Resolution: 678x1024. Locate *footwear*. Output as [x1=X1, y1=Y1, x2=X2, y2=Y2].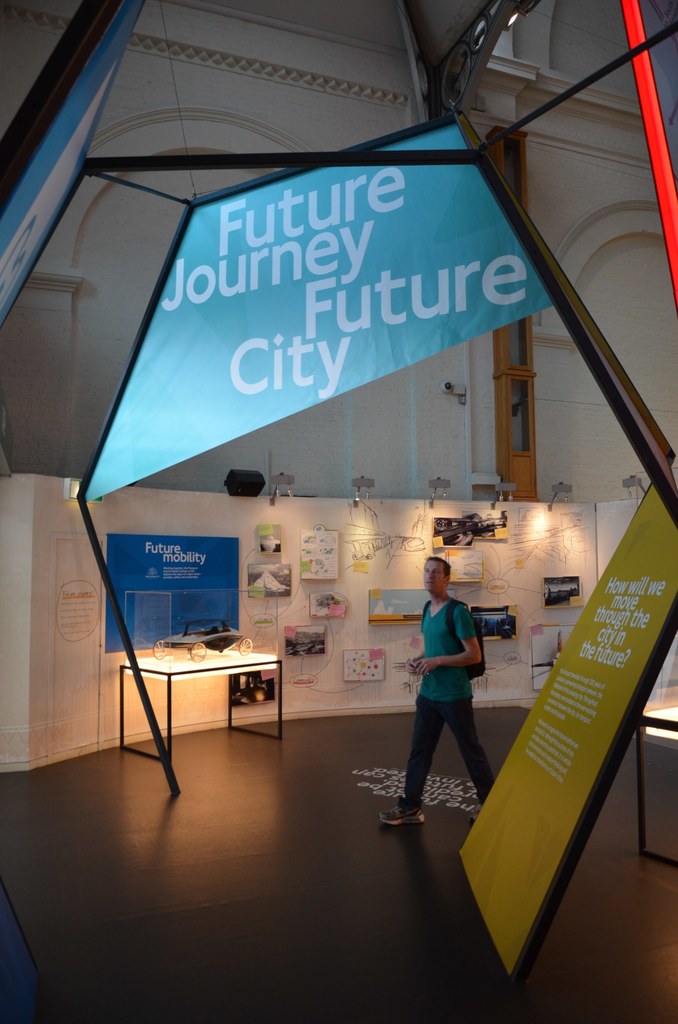
[x1=469, y1=801, x2=493, y2=818].
